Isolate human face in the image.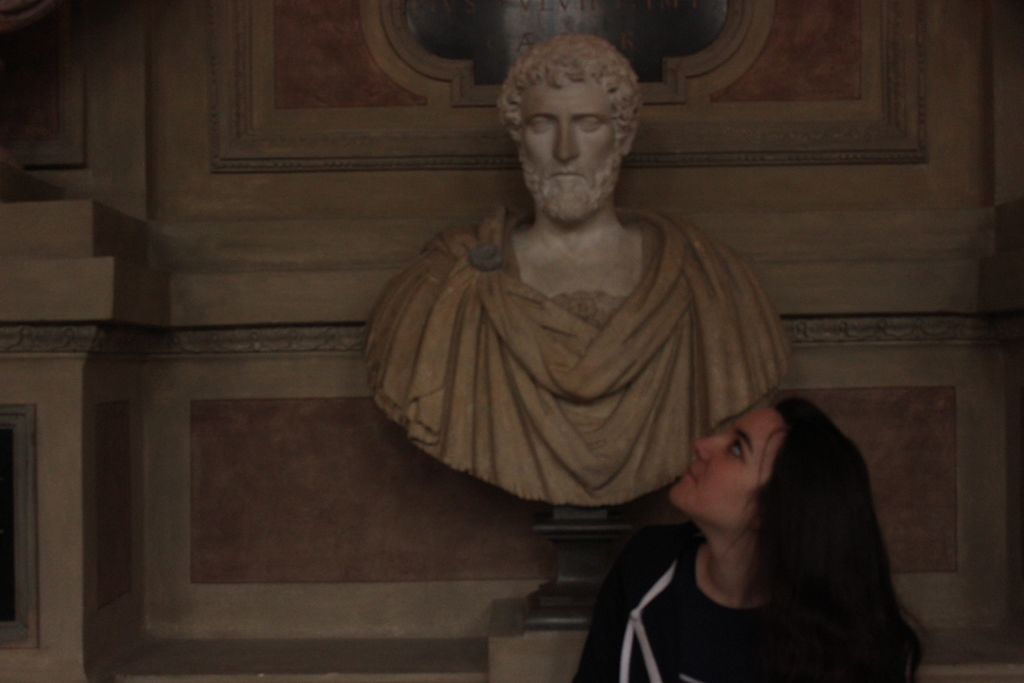
Isolated region: box(524, 78, 621, 218).
